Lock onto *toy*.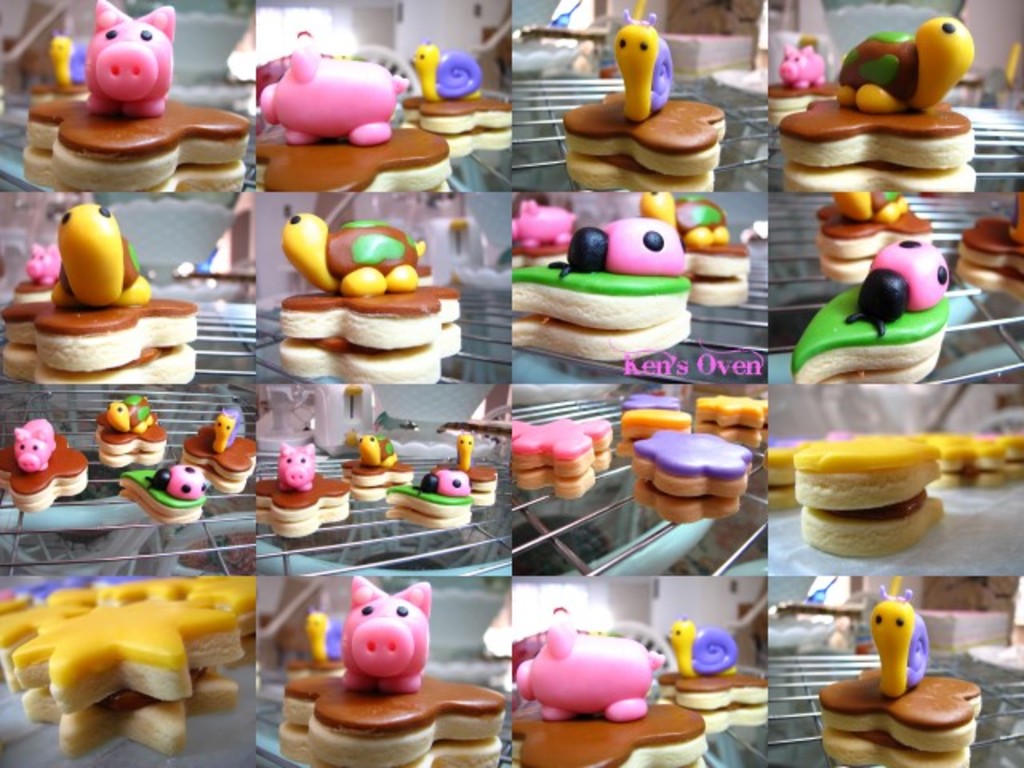
Locked: 275 210 467 389.
